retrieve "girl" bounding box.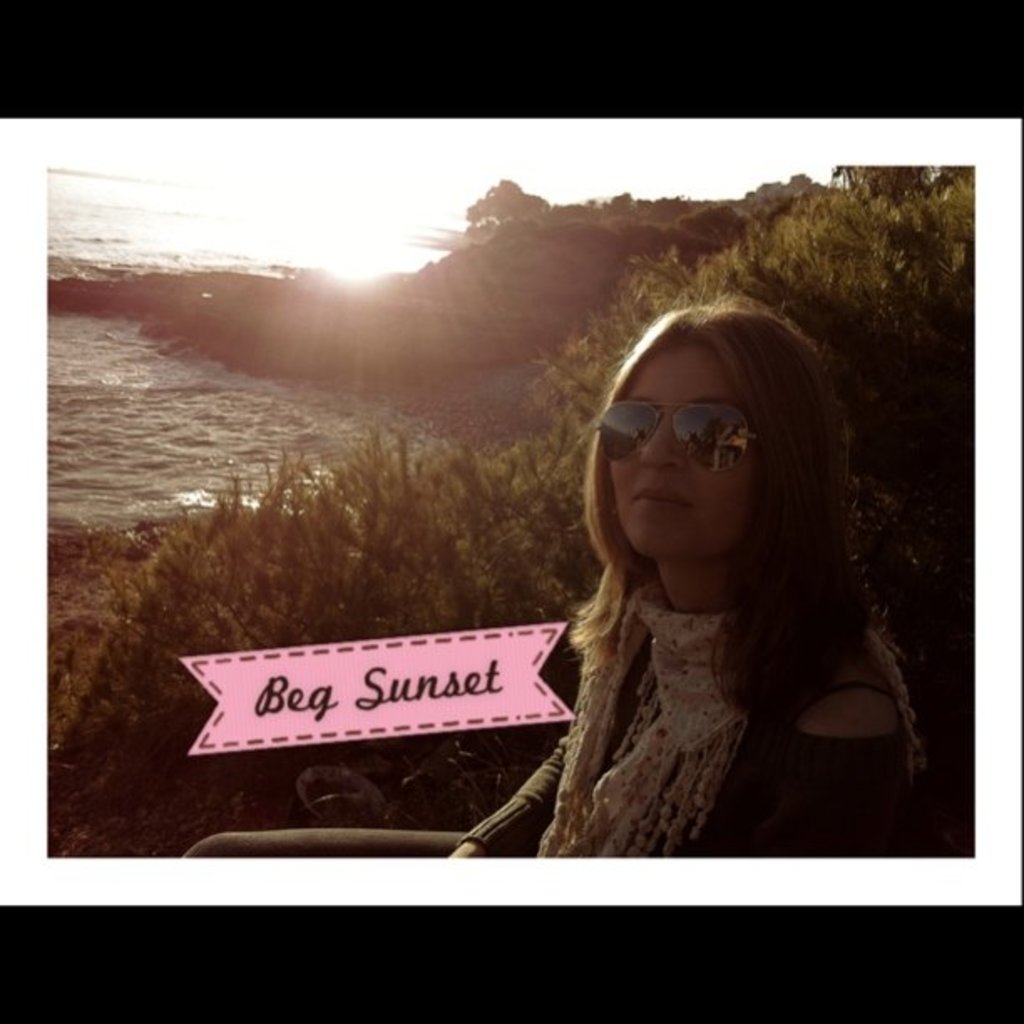
Bounding box: detection(181, 281, 925, 862).
